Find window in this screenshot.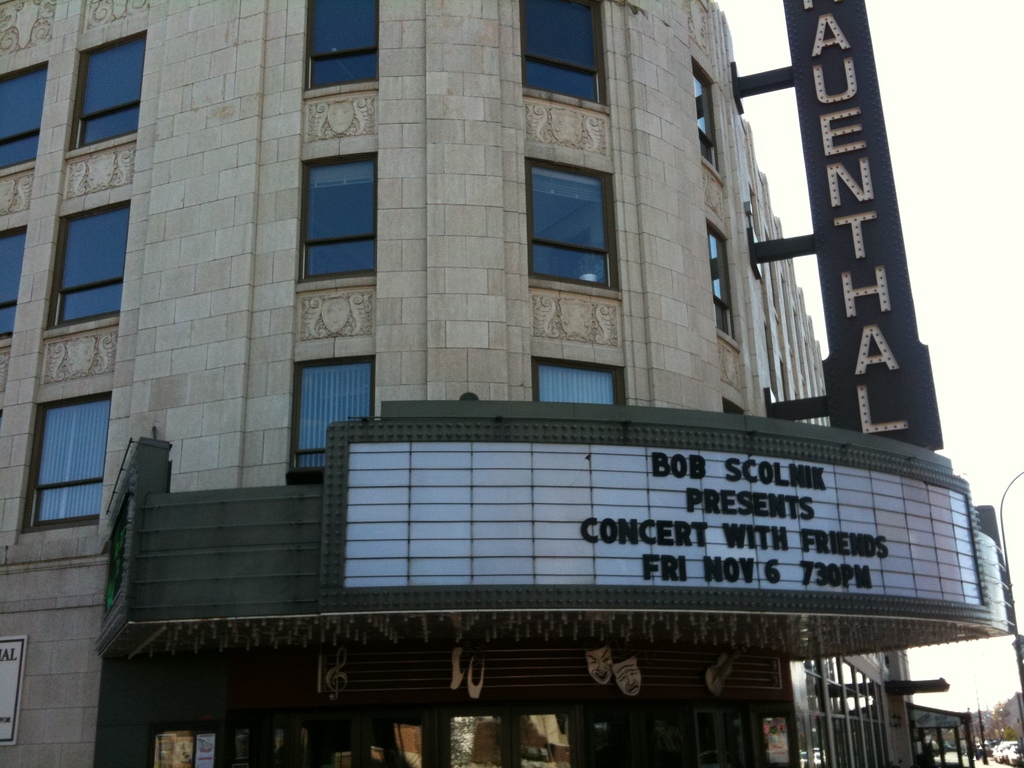
The bounding box for window is box(306, 0, 383, 93).
